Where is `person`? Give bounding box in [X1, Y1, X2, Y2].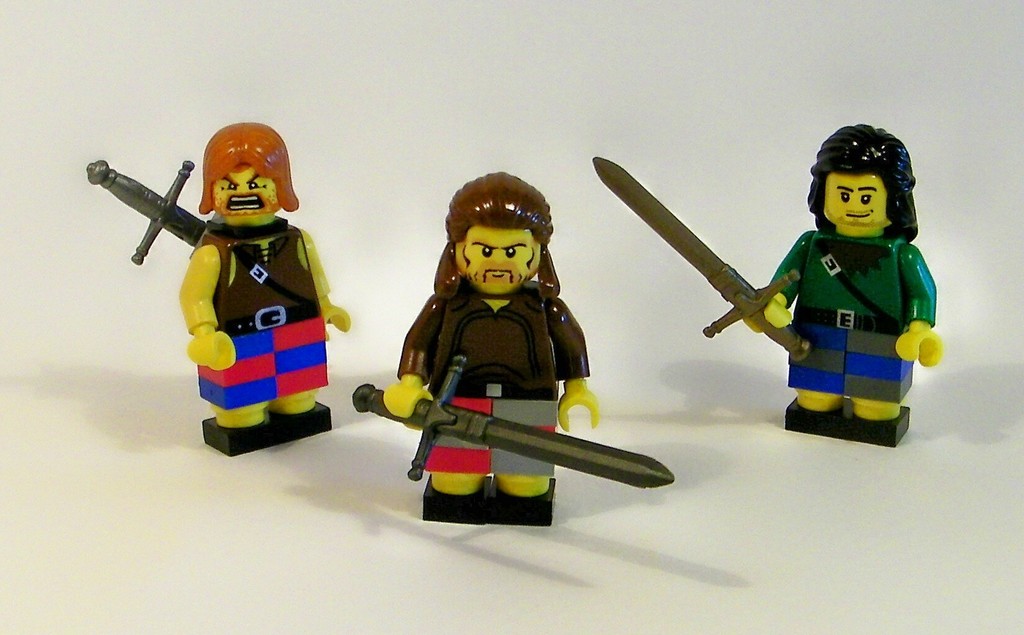
[179, 115, 355, 458].
